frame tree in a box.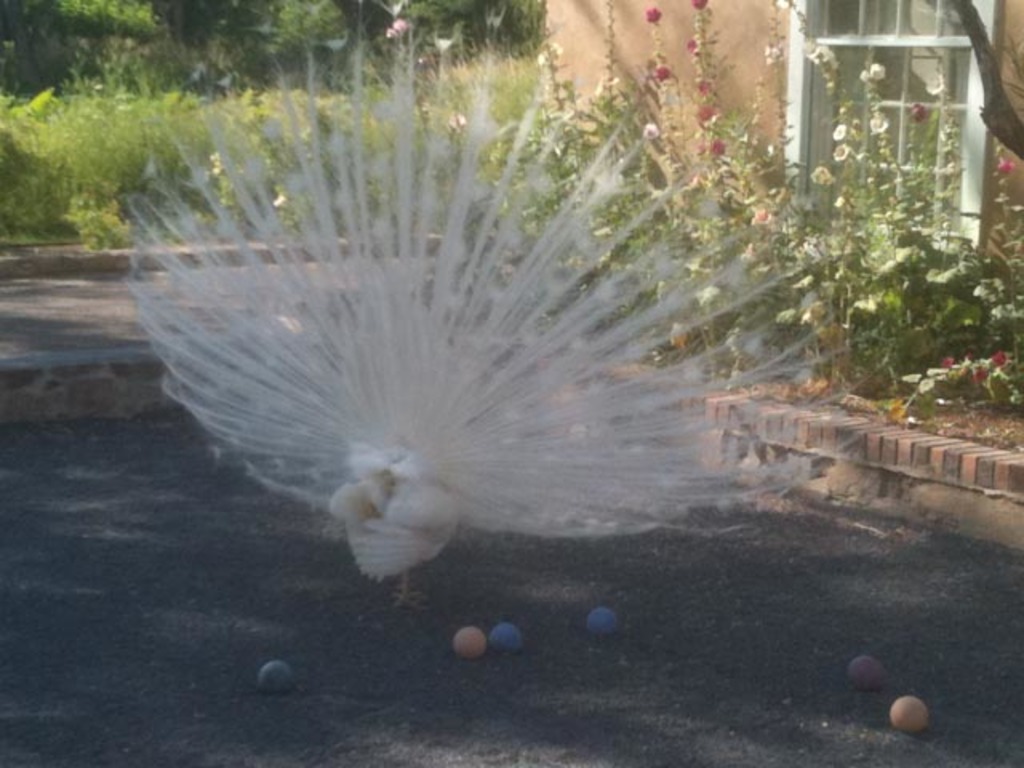
944, 0, 1022, 162.
